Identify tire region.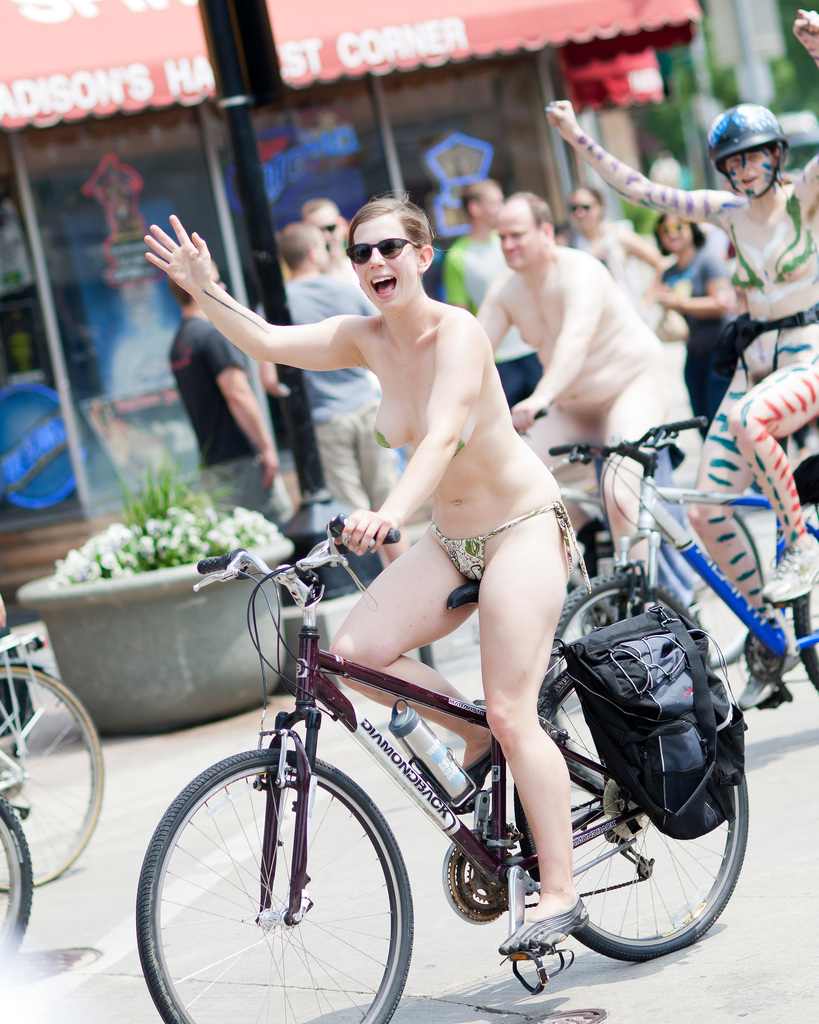
Region: {"x1": 171, "y1": 738, "x2": 405, "y2": 1018}.
